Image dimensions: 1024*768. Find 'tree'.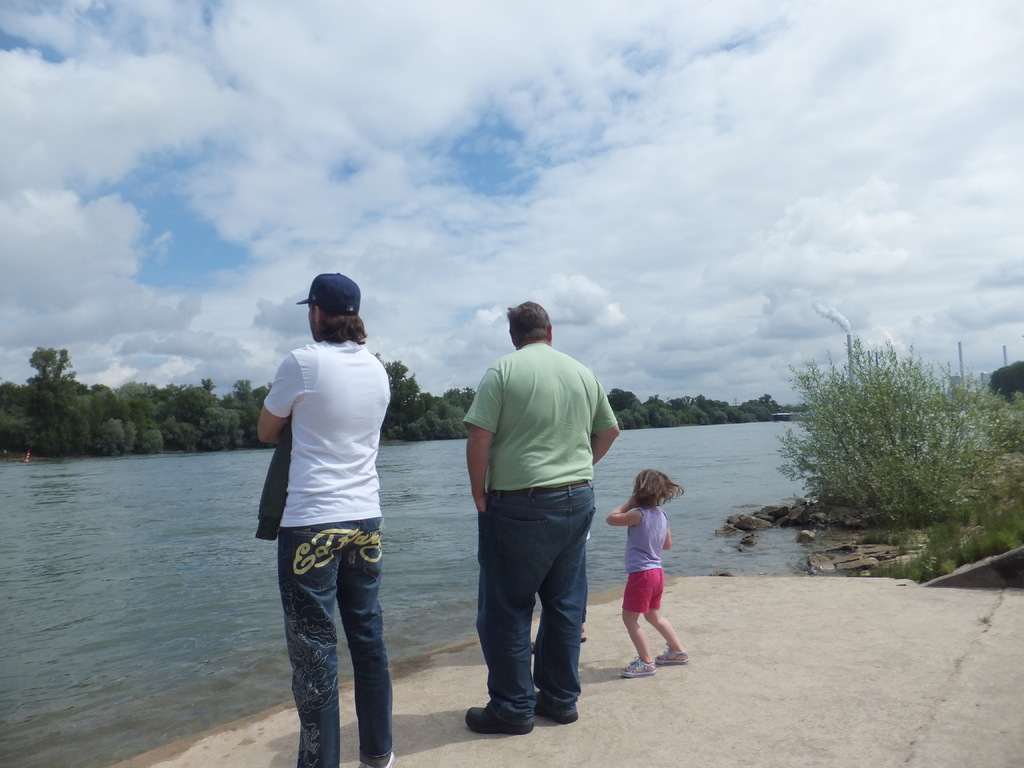
(x1=767, y1=331, x2=1023, y2=516).
